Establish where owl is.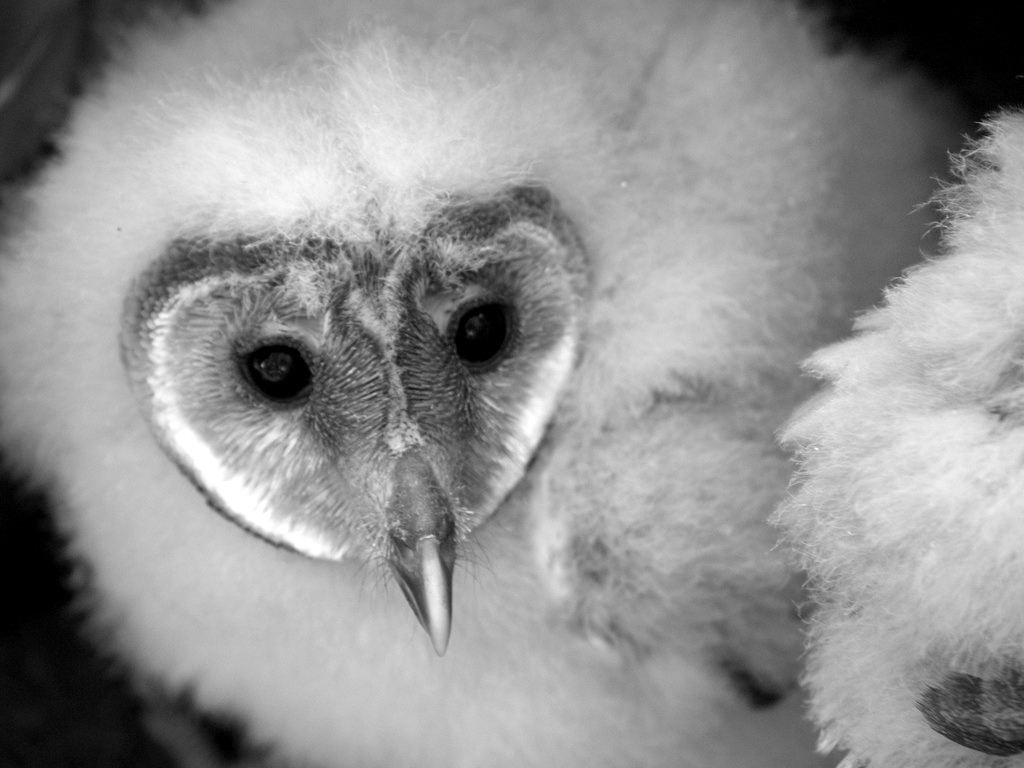
Established at (1,0,929,763).
